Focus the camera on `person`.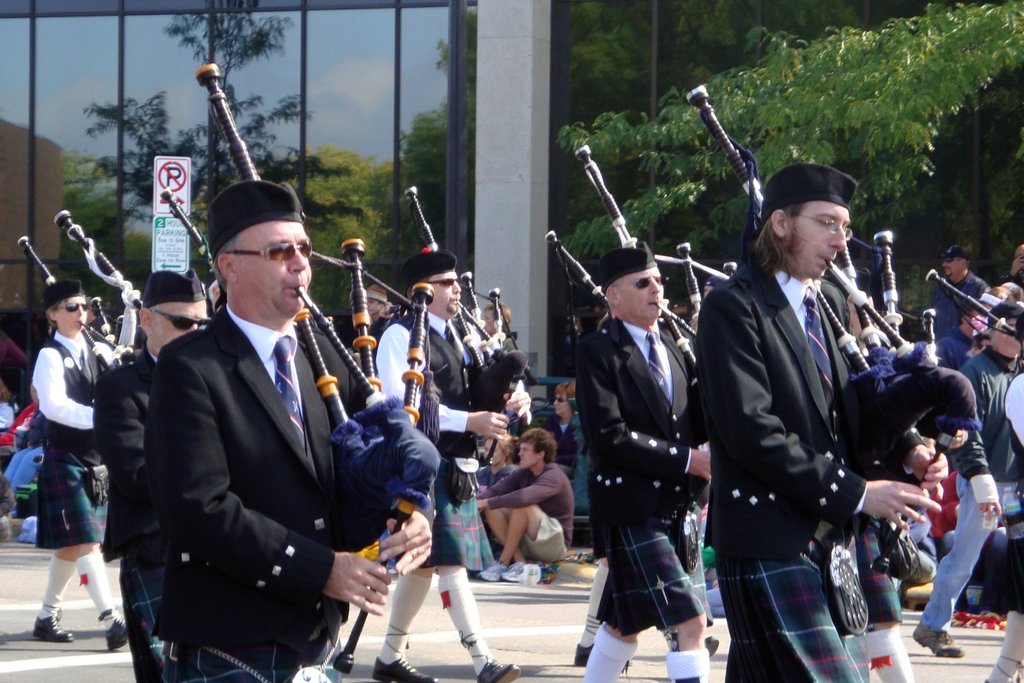
Focus region: box=[911, 298, 1023, 668].
